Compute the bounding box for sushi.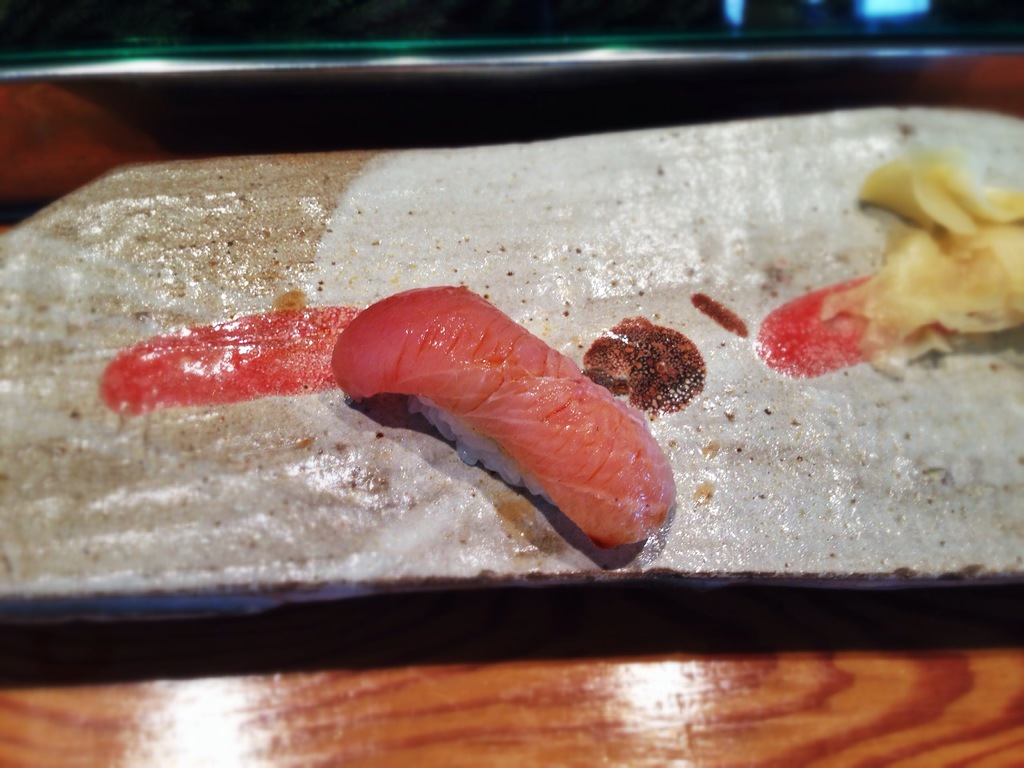
bbox=[295, 289, 677, 559].
